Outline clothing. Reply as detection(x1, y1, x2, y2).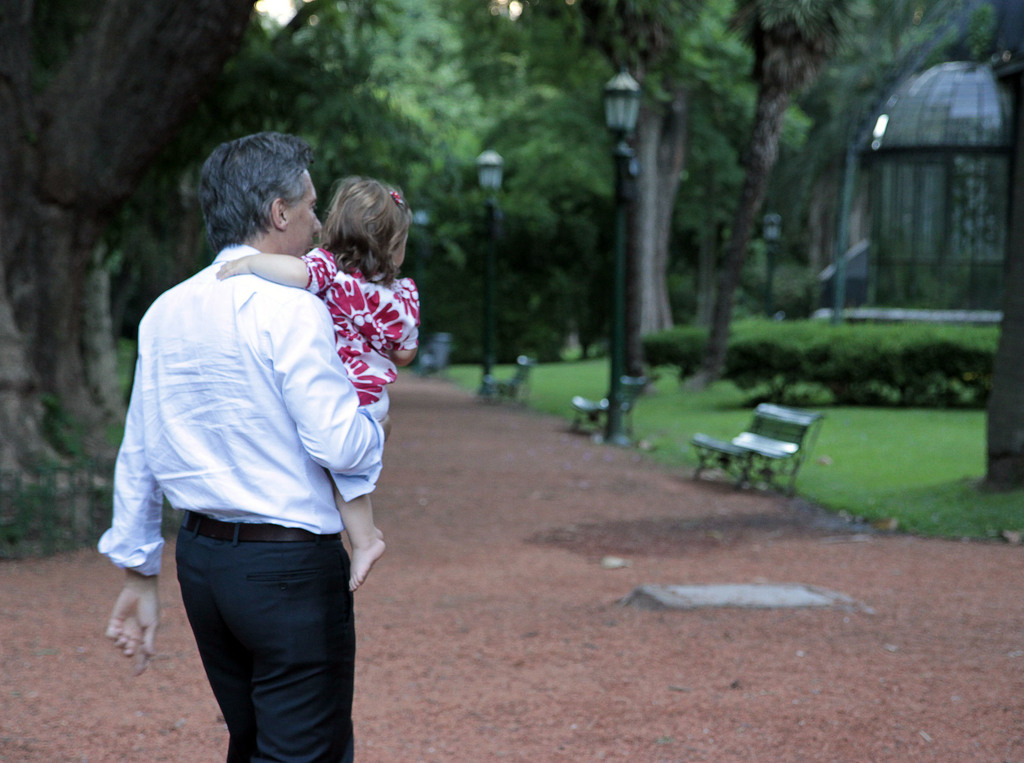
detection(109, 184, 406, 689).
